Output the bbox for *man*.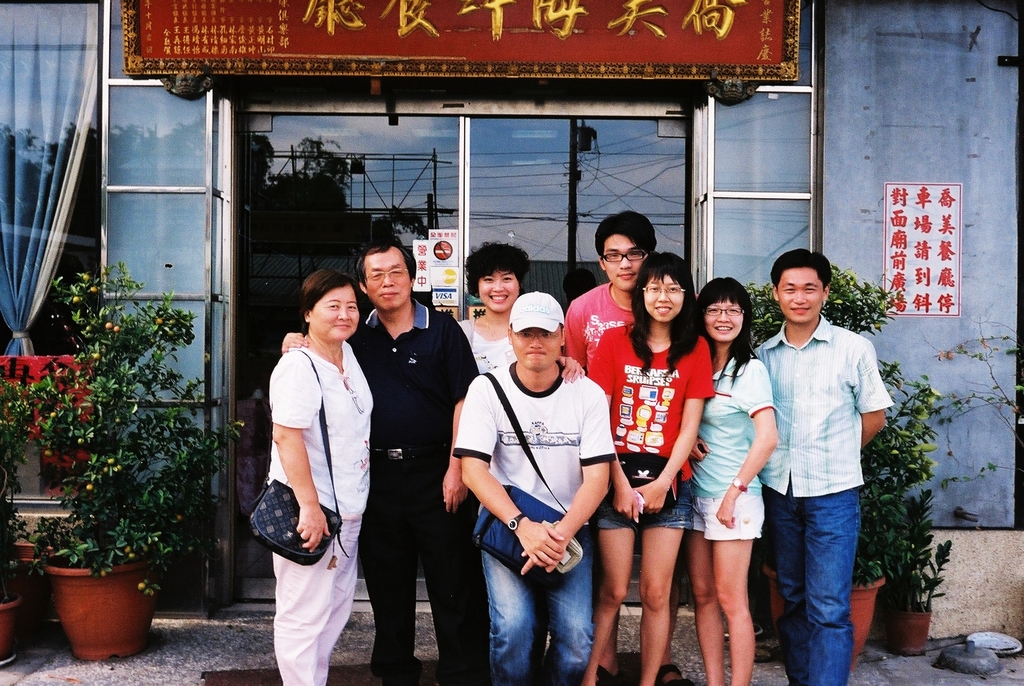
(454,289,620,685).
